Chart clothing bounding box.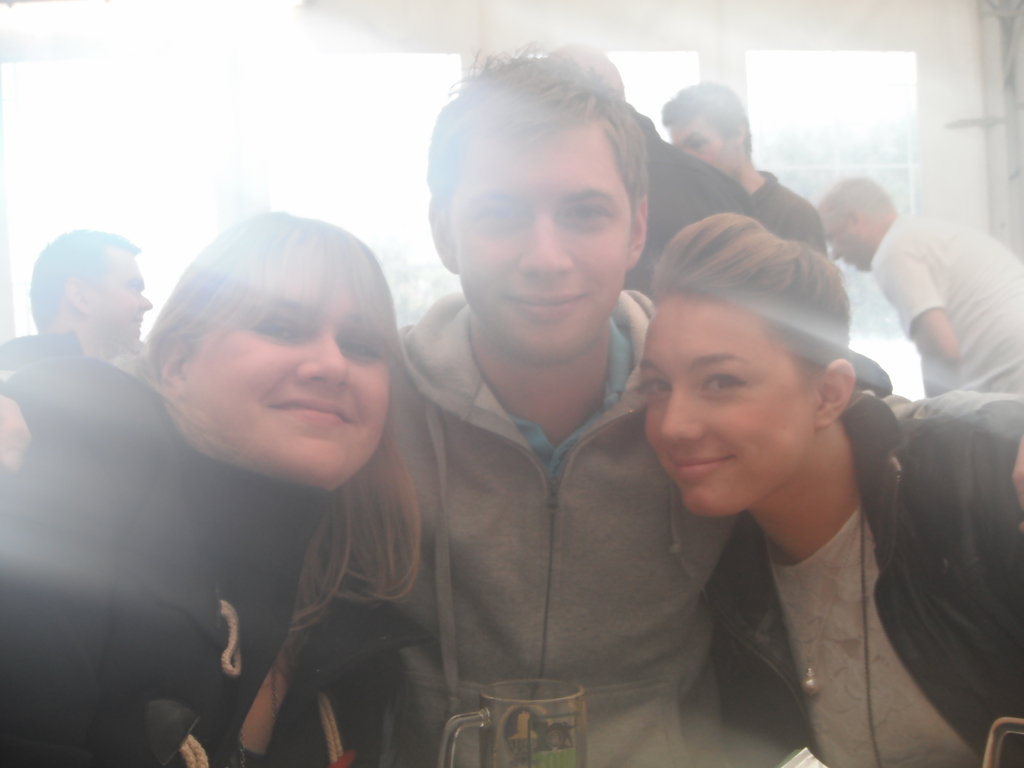
Charted: <region>746, 168, 826, 254</region>.
